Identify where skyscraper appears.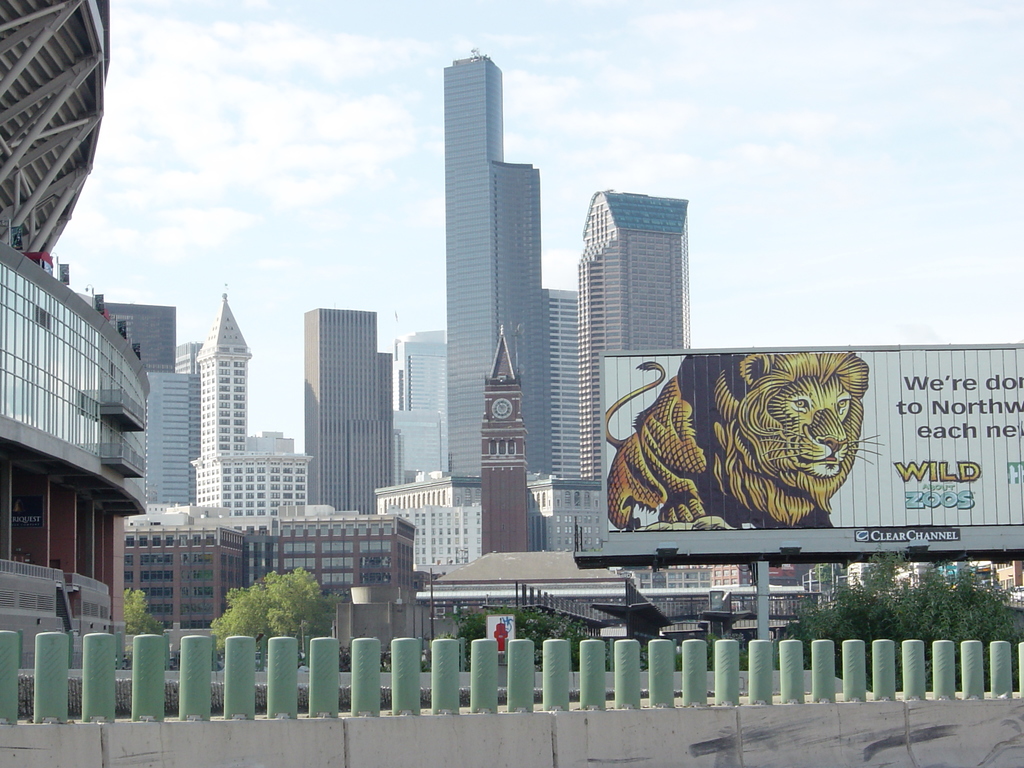
Appears at pyautogui.locateOnScreen(146, 364, 213, 509).
